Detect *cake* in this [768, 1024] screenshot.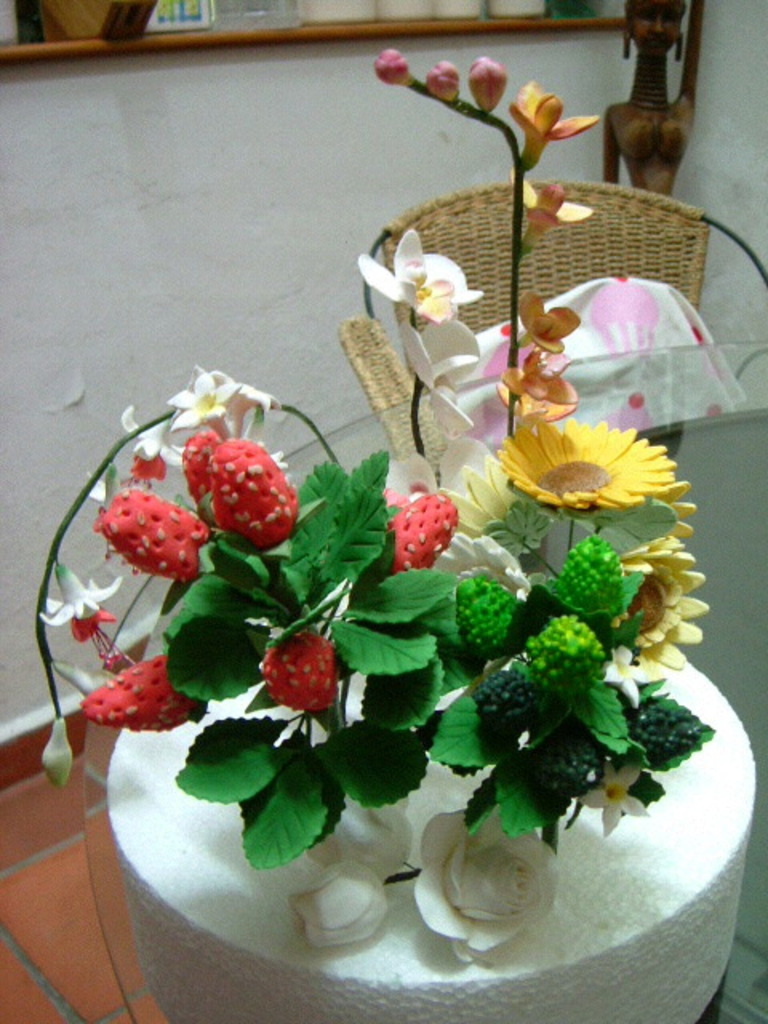
Detection: bbox(112, 659, 757, 1022).
